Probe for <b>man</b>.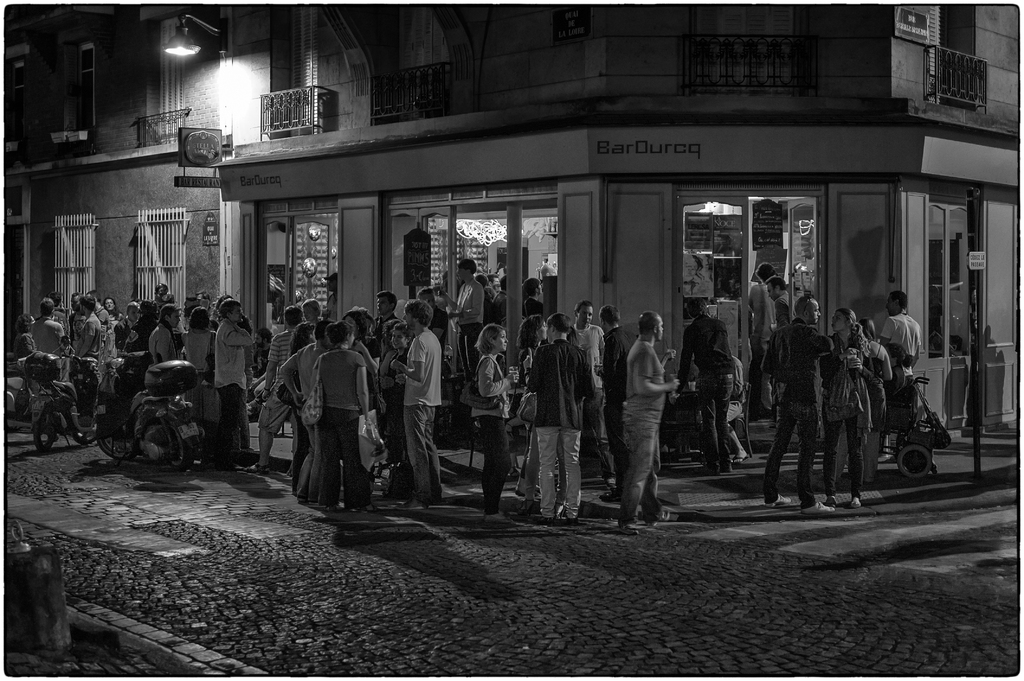
Probe result: bbox=(138, 284, 189, 326).
